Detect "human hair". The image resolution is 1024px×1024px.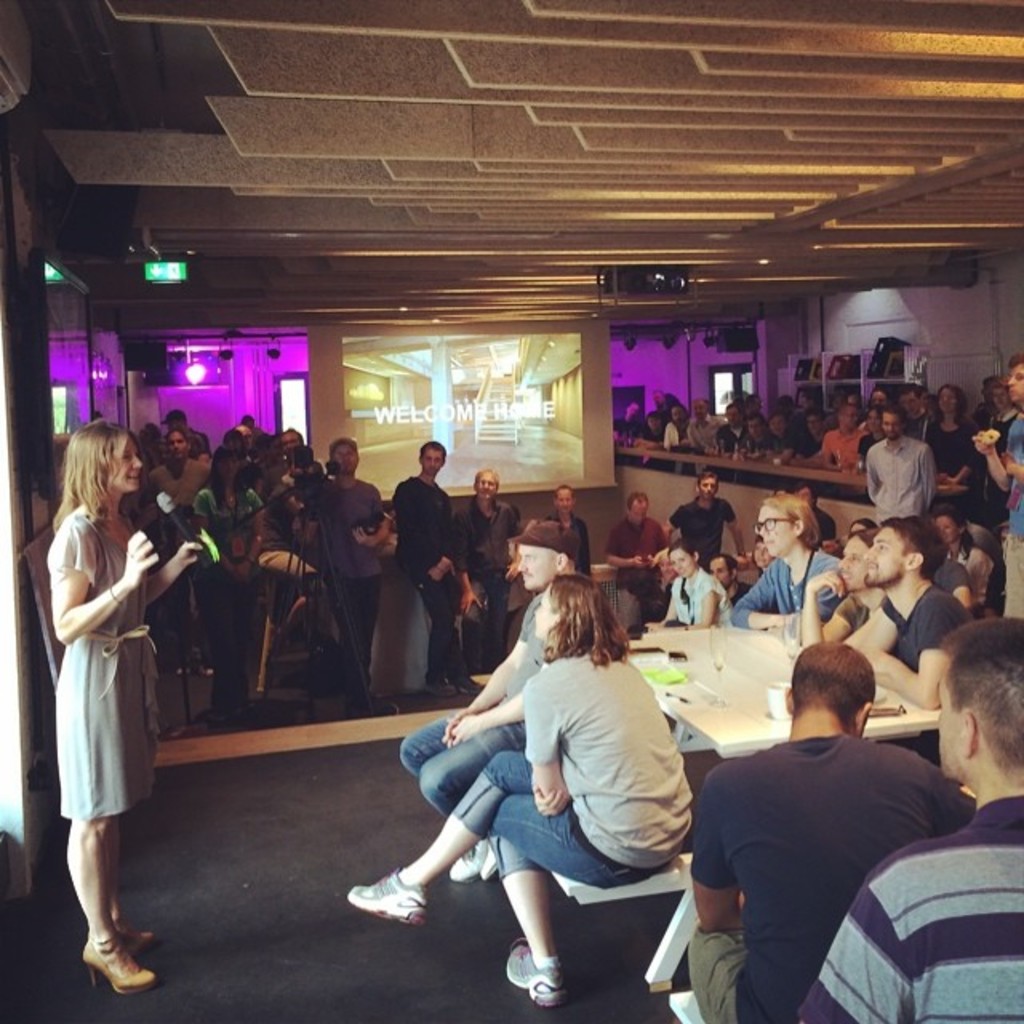
bbox=[50, 414, 147, 536].
